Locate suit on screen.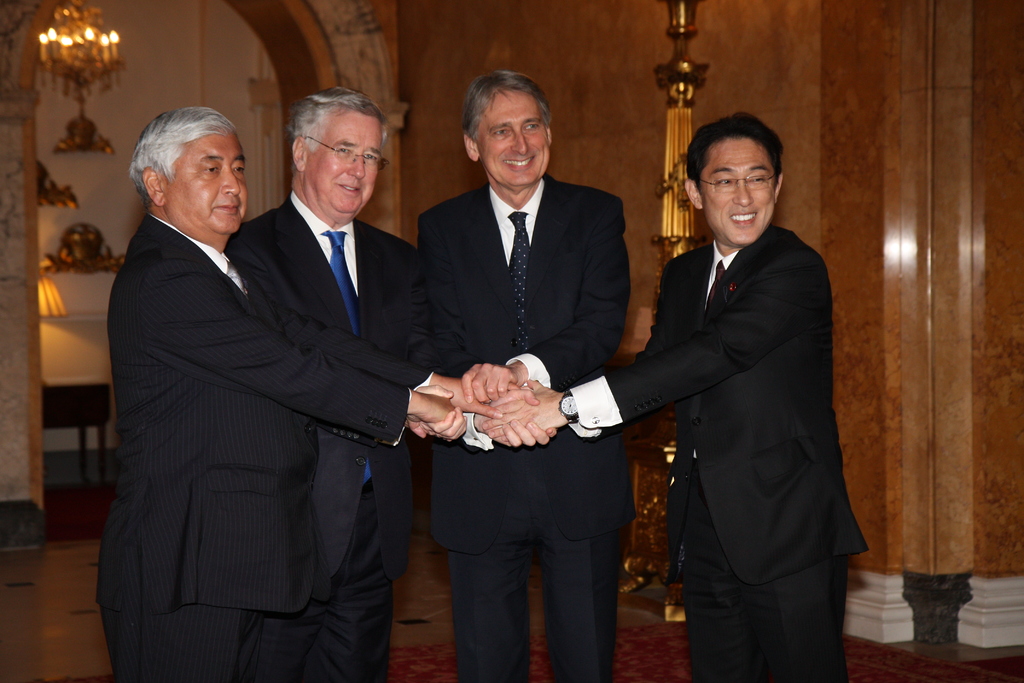
On screen at region(93, 208, 414, 682).
